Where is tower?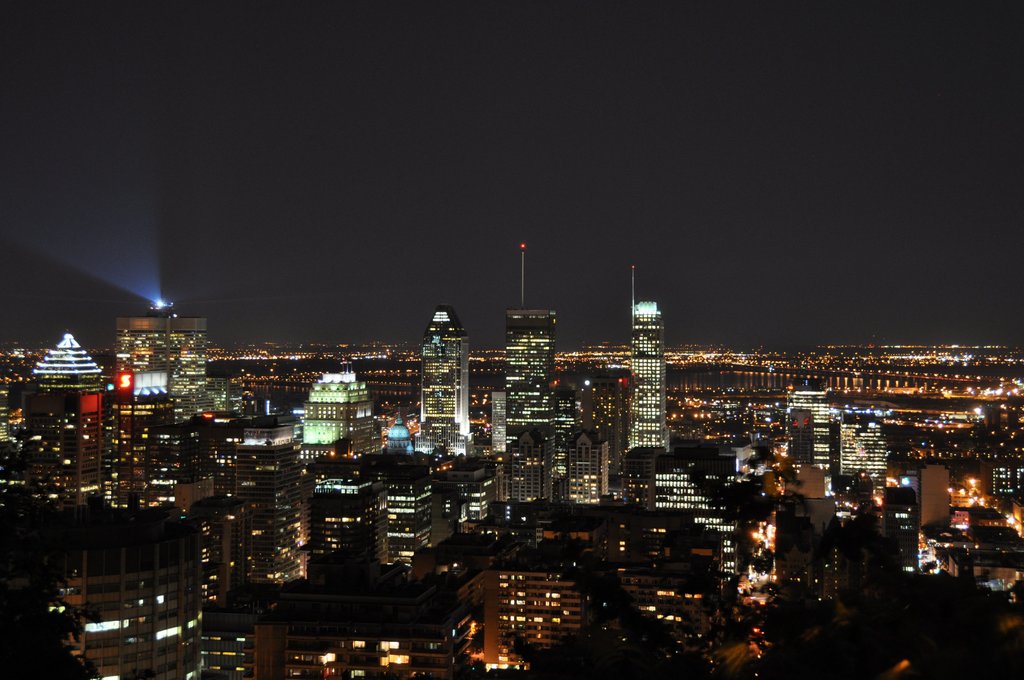
rect(114, 307, 214, 426).
